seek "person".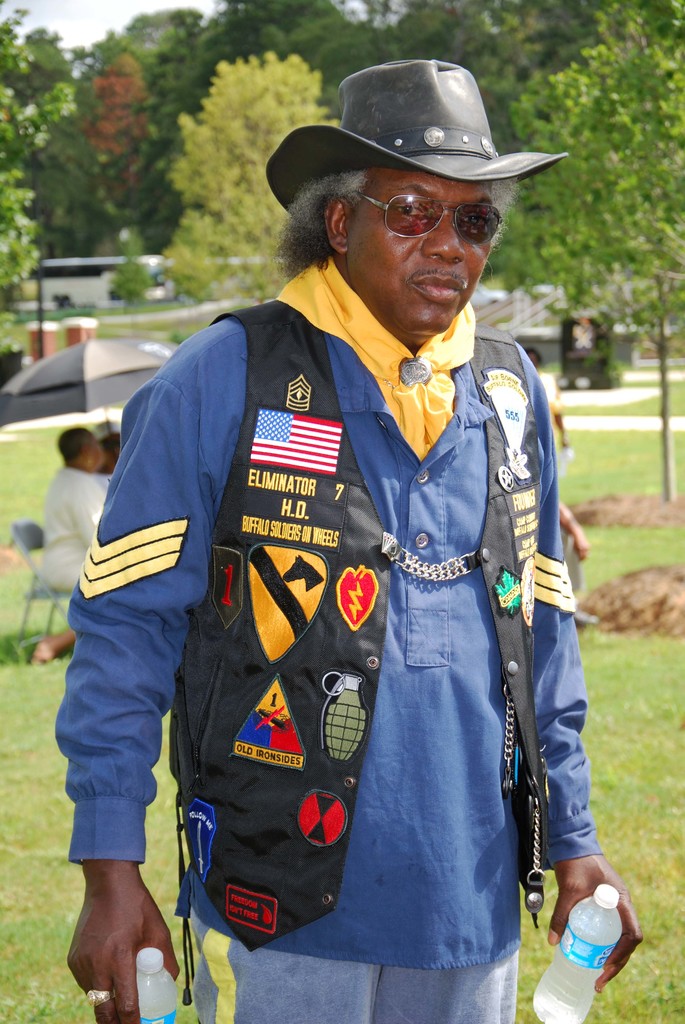
[x1=558, y1=498, x2=585, y2=596].
